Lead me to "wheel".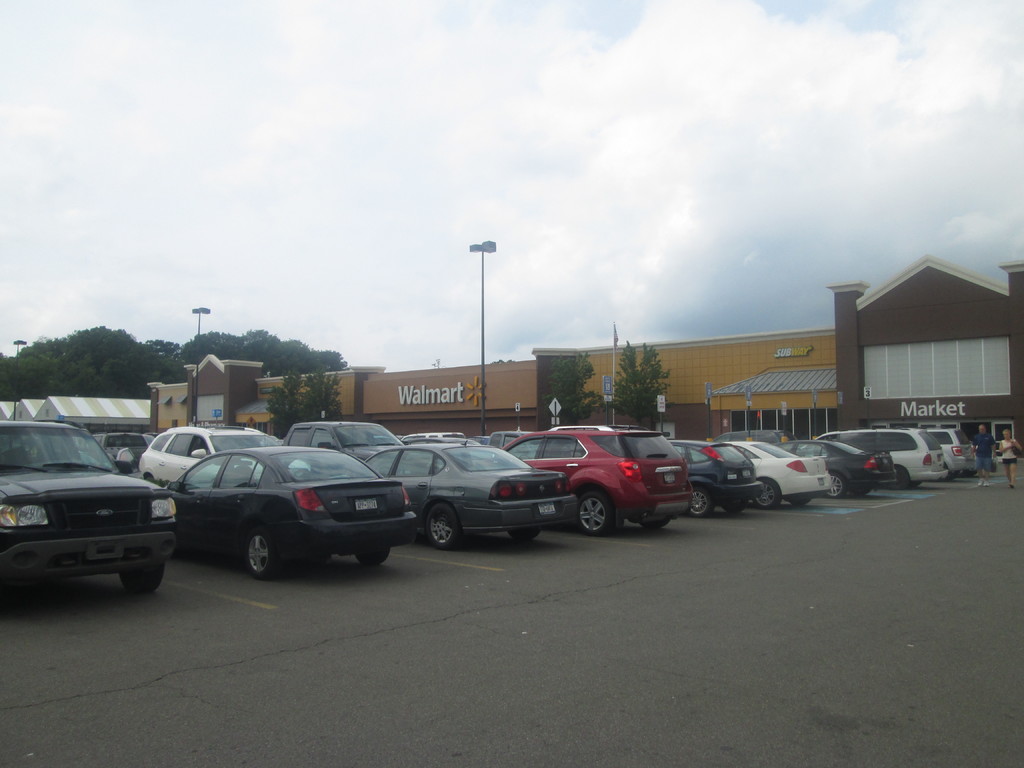
Lead to left=890, top=465, right=910, bottom=488.
